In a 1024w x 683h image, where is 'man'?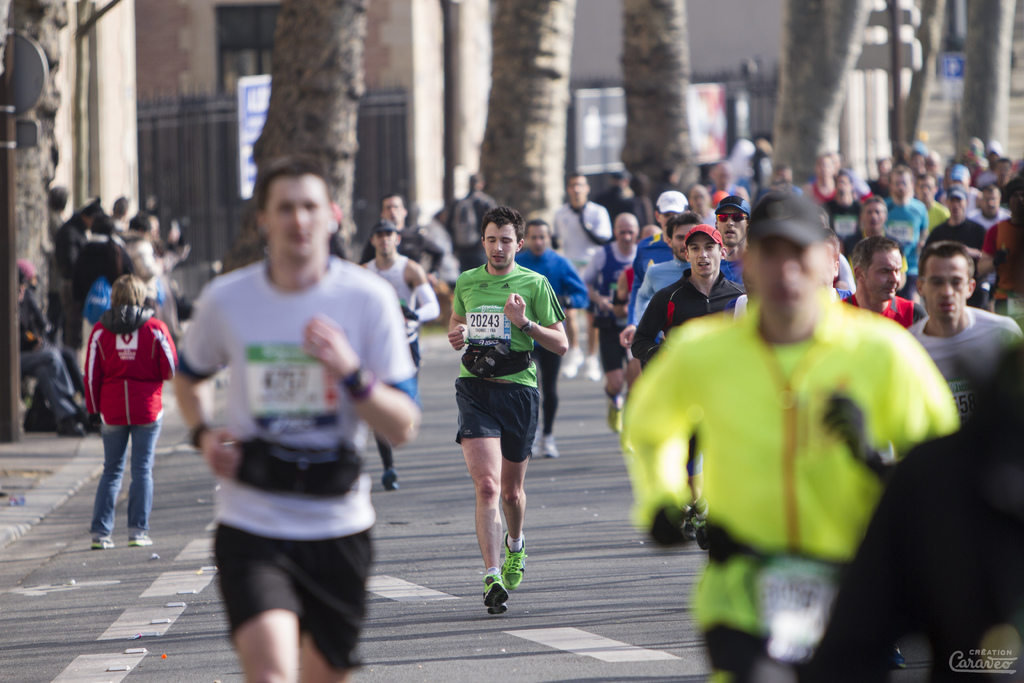
bbox=(577, 210, 641, 434).
